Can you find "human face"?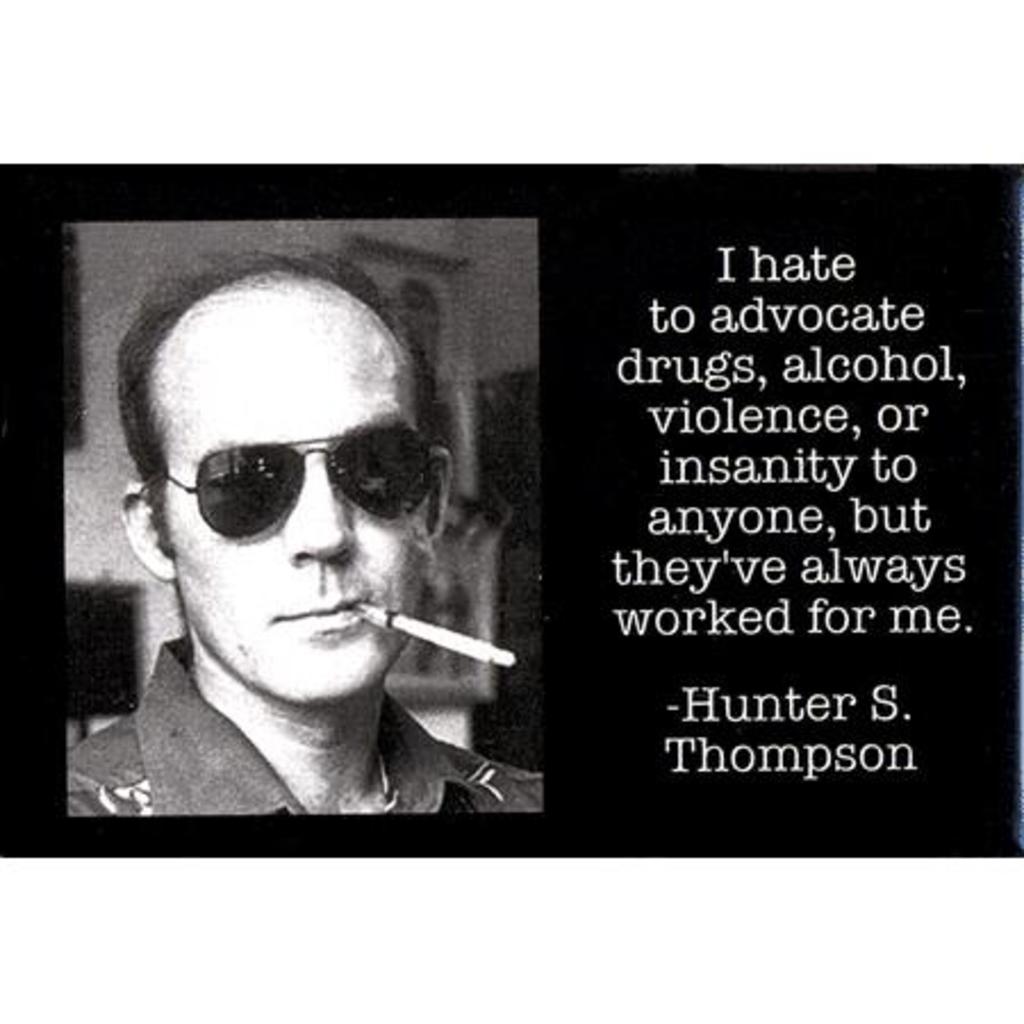
Yes, bounding box: 155, 305, 435, 703.
